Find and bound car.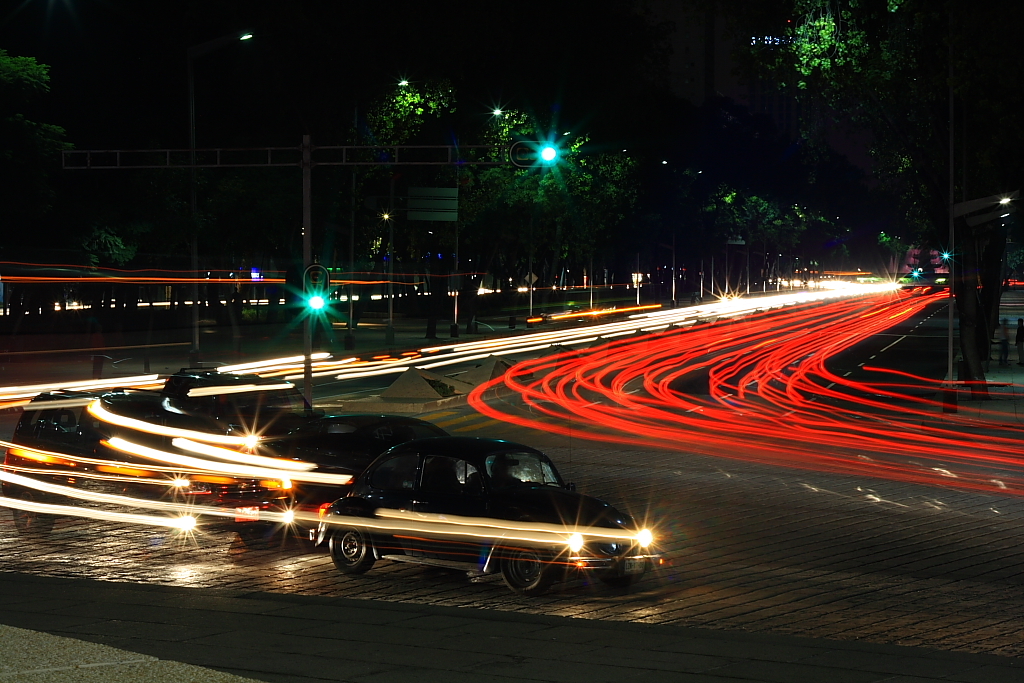
Bound: (155,364,326,471).
